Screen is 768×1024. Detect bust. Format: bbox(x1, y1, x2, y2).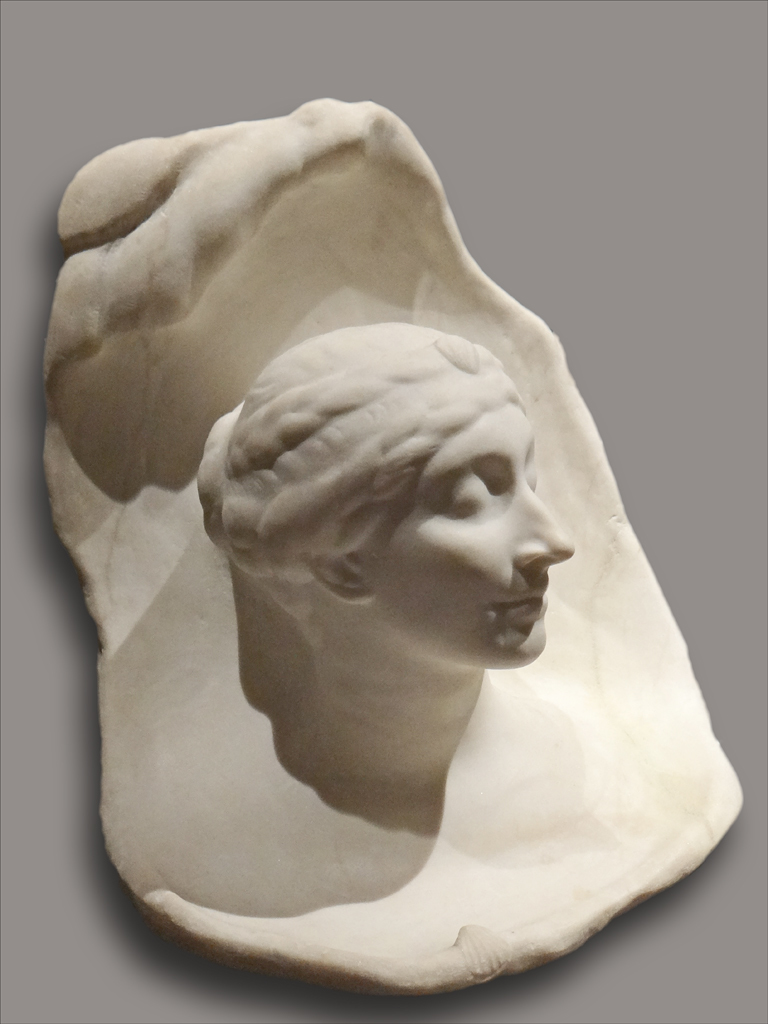
bbox(192, 322, 573, 755).
